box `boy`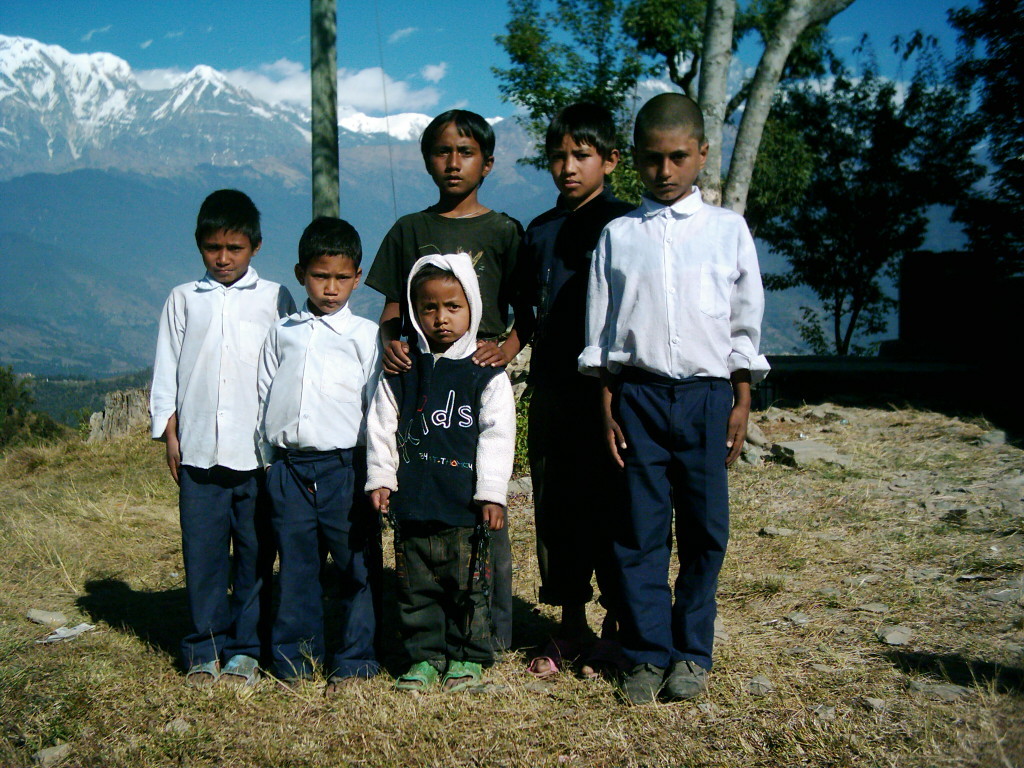
rect(366, 107, 530, 653)
